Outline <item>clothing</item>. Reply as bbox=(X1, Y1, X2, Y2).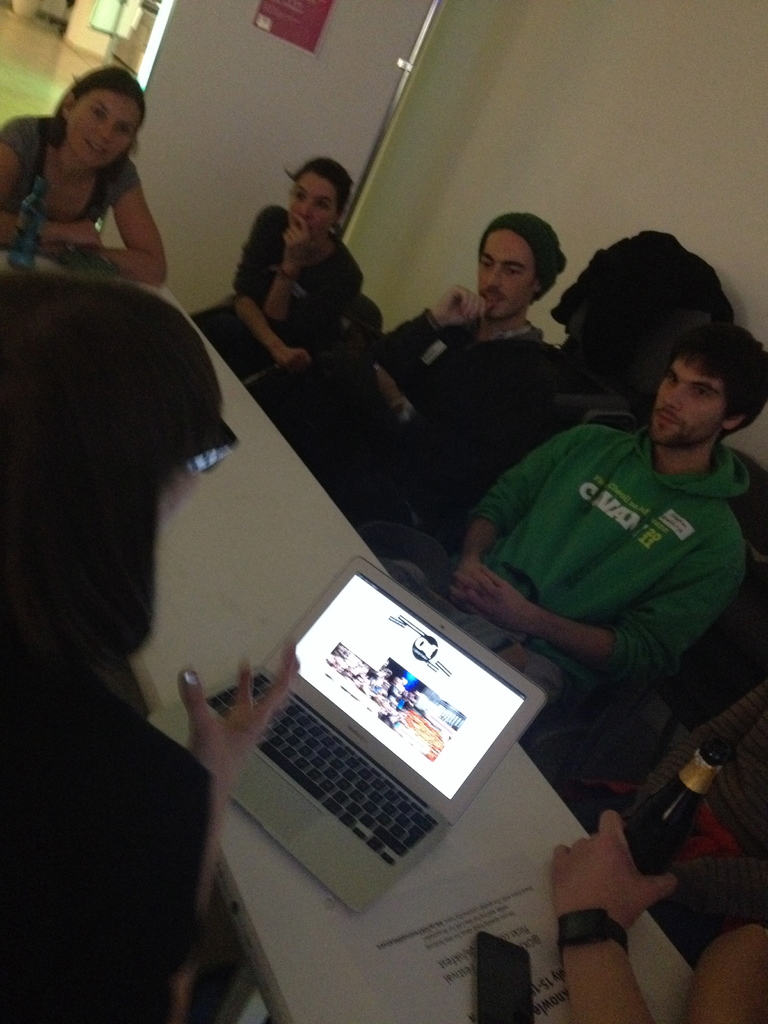
bbox=(0, 580, 227, 1023).
